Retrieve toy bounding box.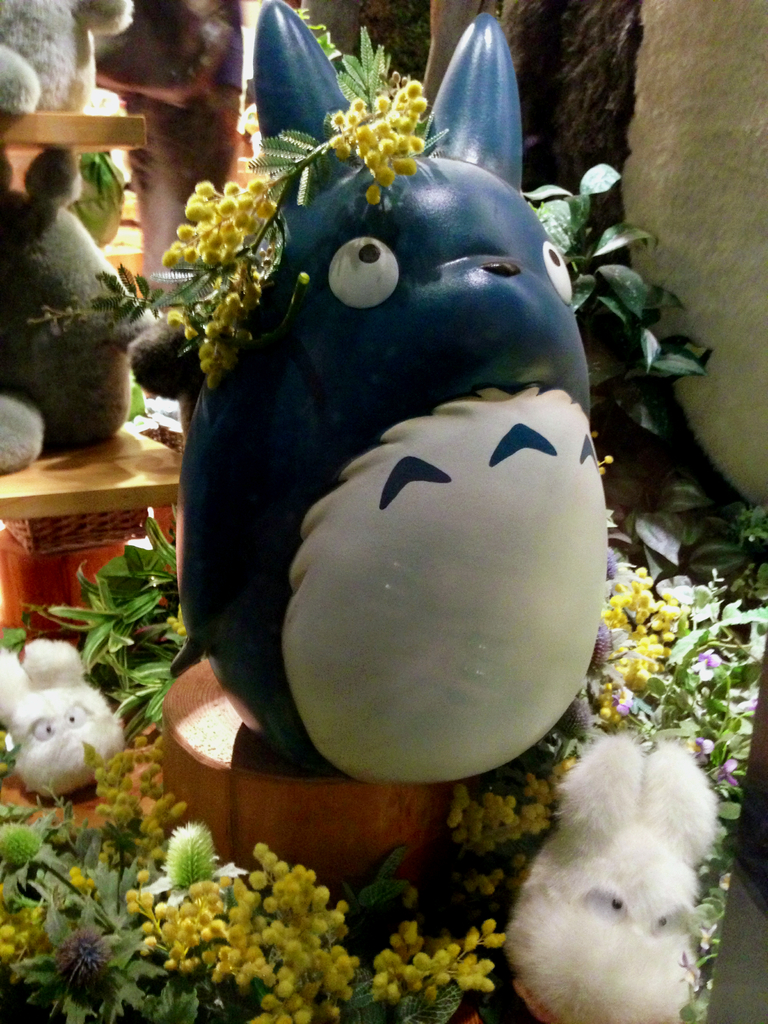
Bounding box: x1=0 y1=152 x2=116 y2=474.
